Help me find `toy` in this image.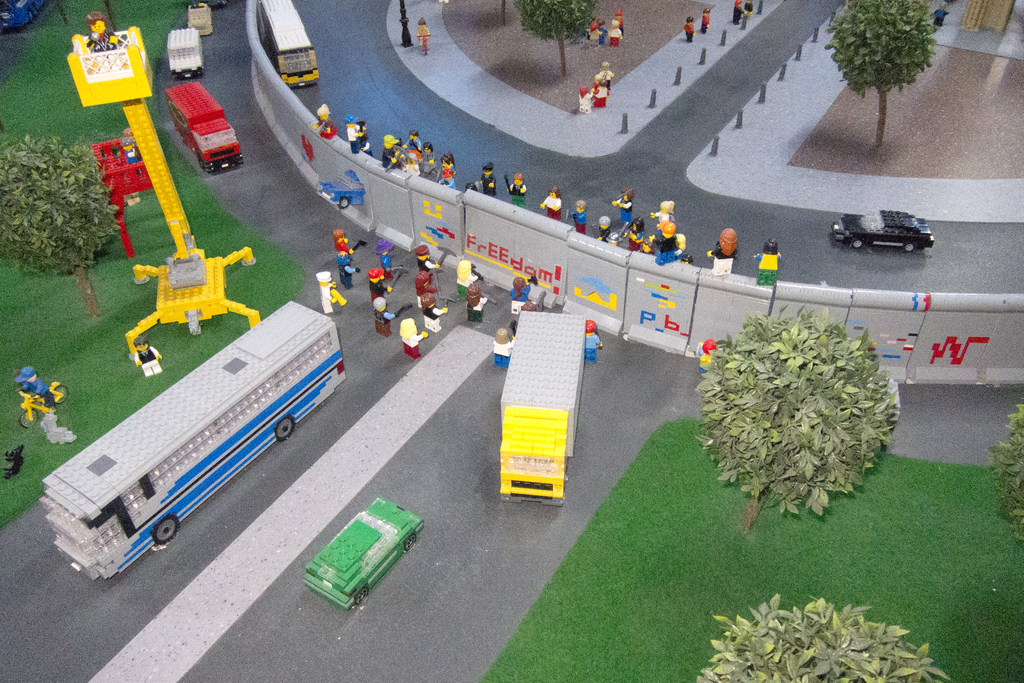
Found it: x1=132 y1=337 x2=166 y2=375.
